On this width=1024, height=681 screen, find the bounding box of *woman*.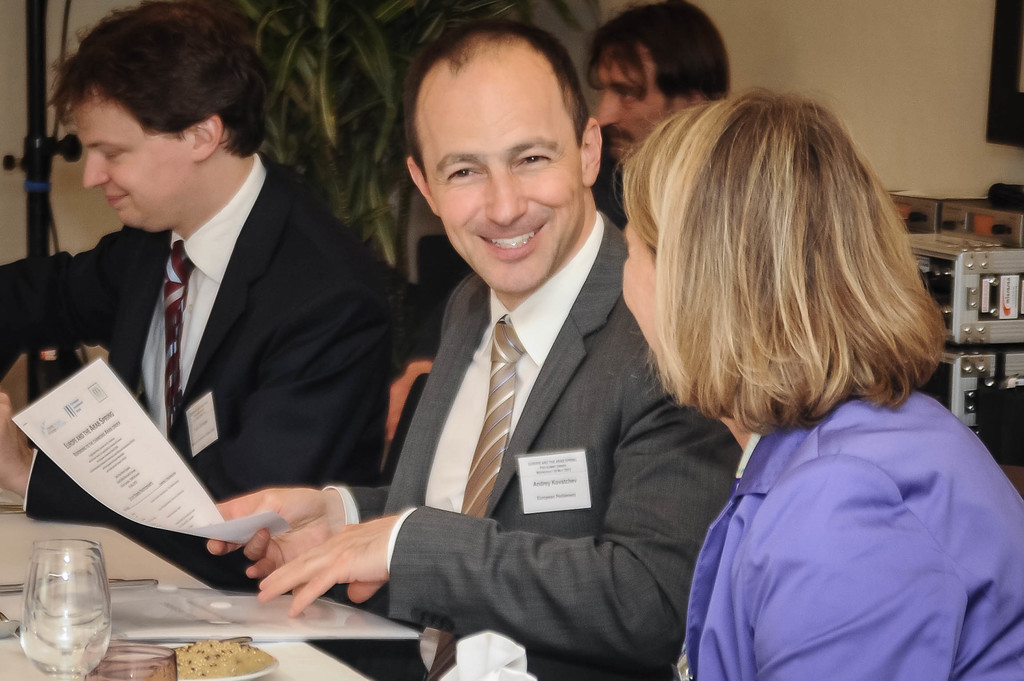
Bounding box: (x1=621, y1=81, x2=1023, y2=680).
